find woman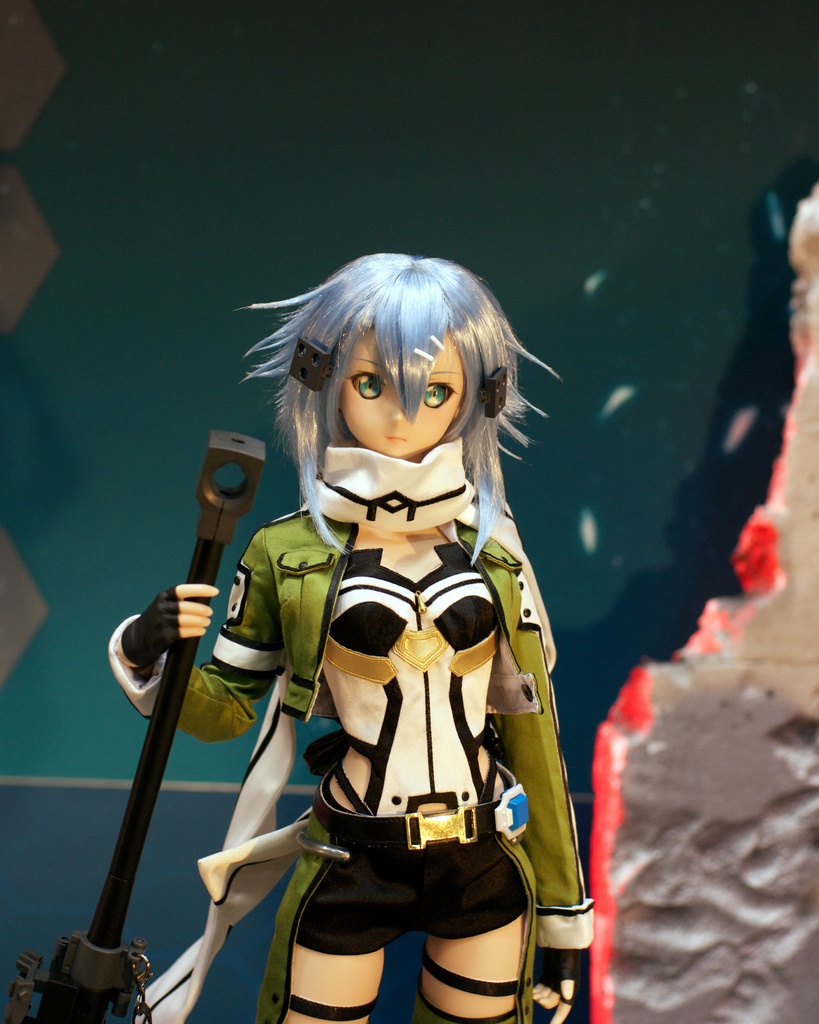
x1=113, y1=254, x2=591, y2=1023
